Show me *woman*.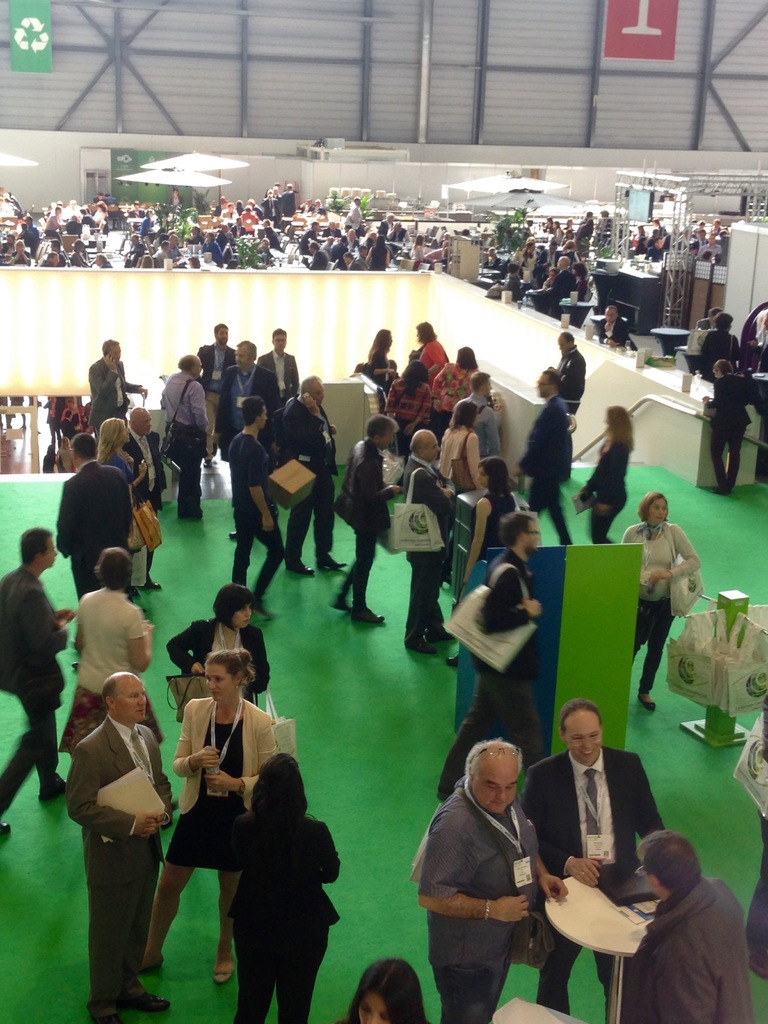
*woman* is here: region(41, 447, 53, 474).
